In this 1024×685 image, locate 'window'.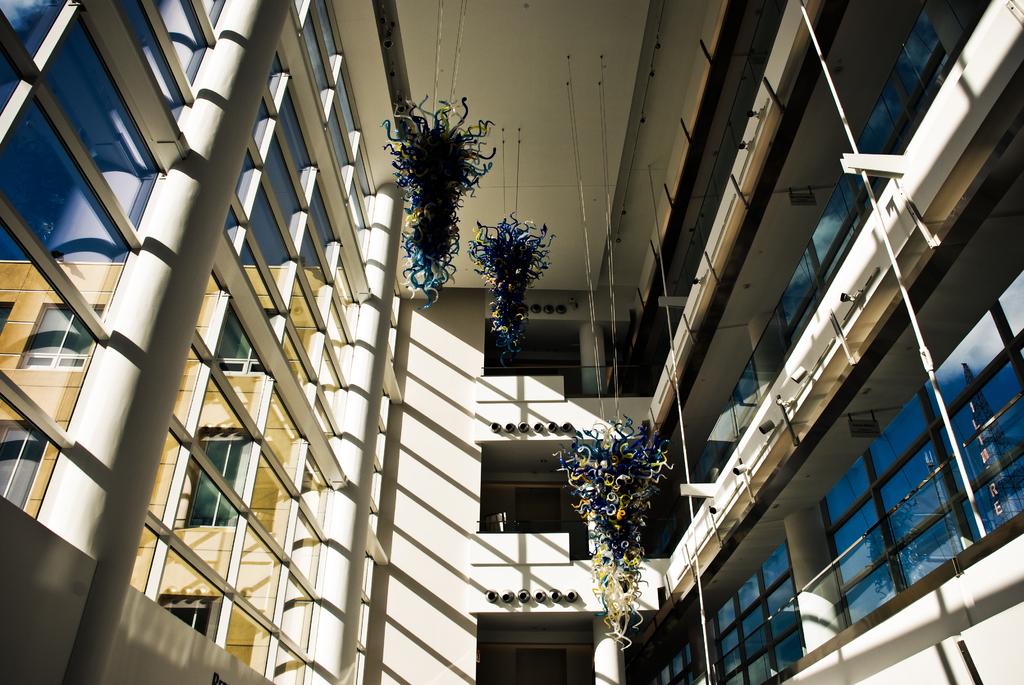
Bounding box: <box>912,167,1023,571</box>.
